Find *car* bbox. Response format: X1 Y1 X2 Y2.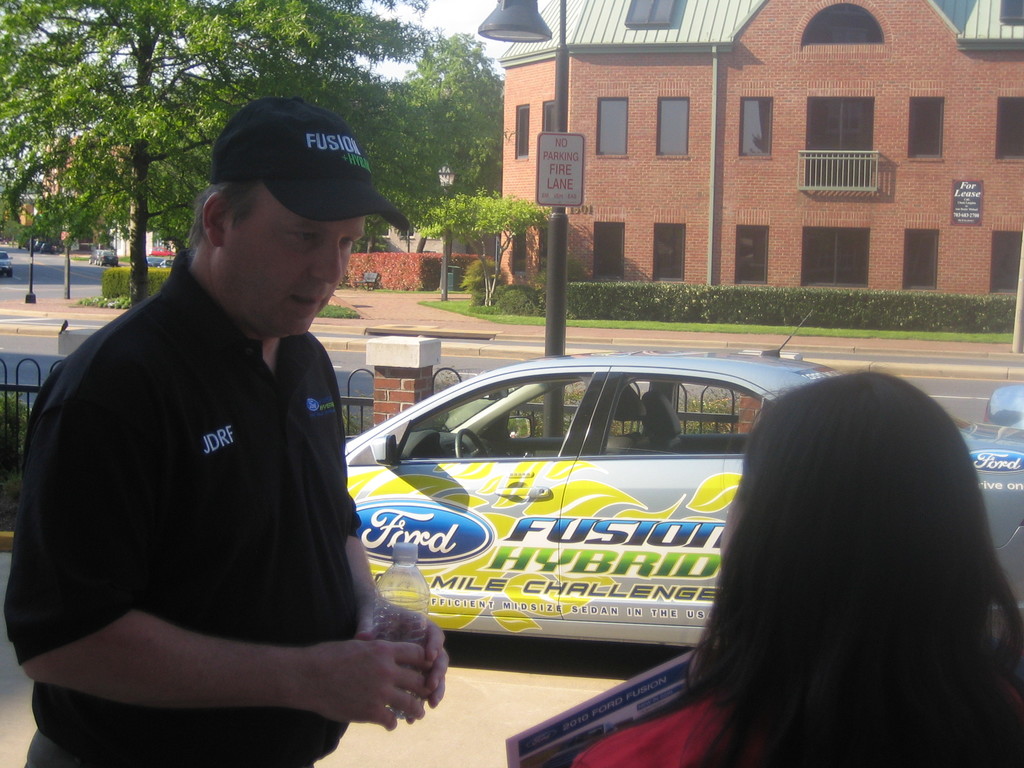
0 248 12 278.
